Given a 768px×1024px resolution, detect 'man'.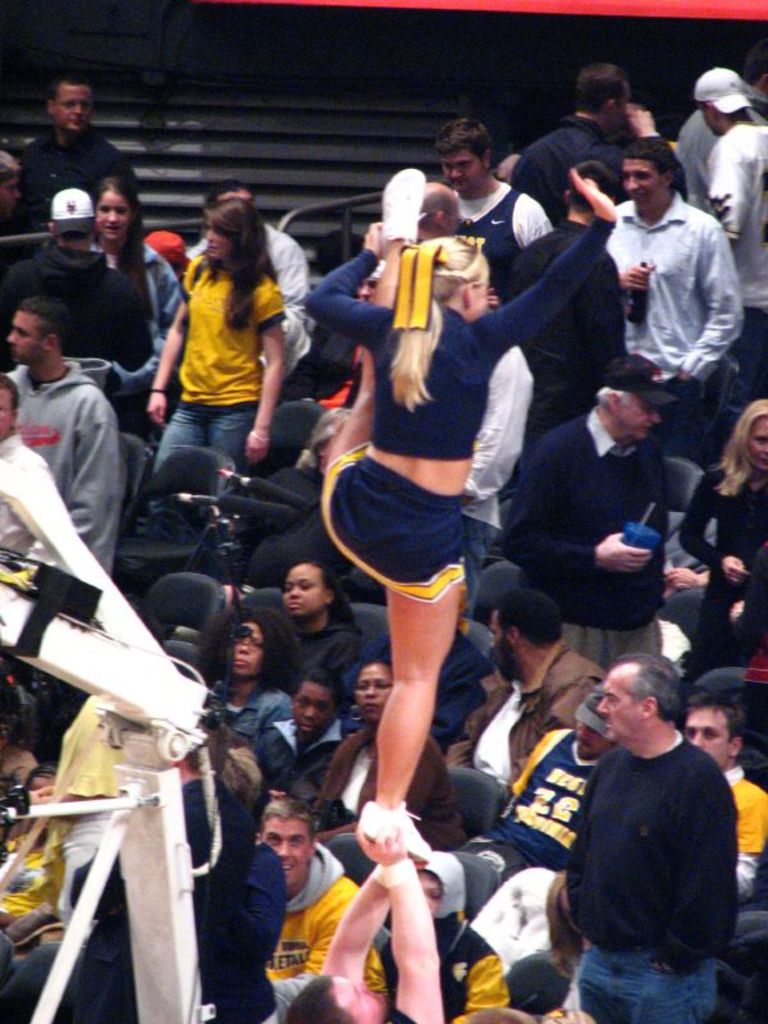
(511,64,667,225).
